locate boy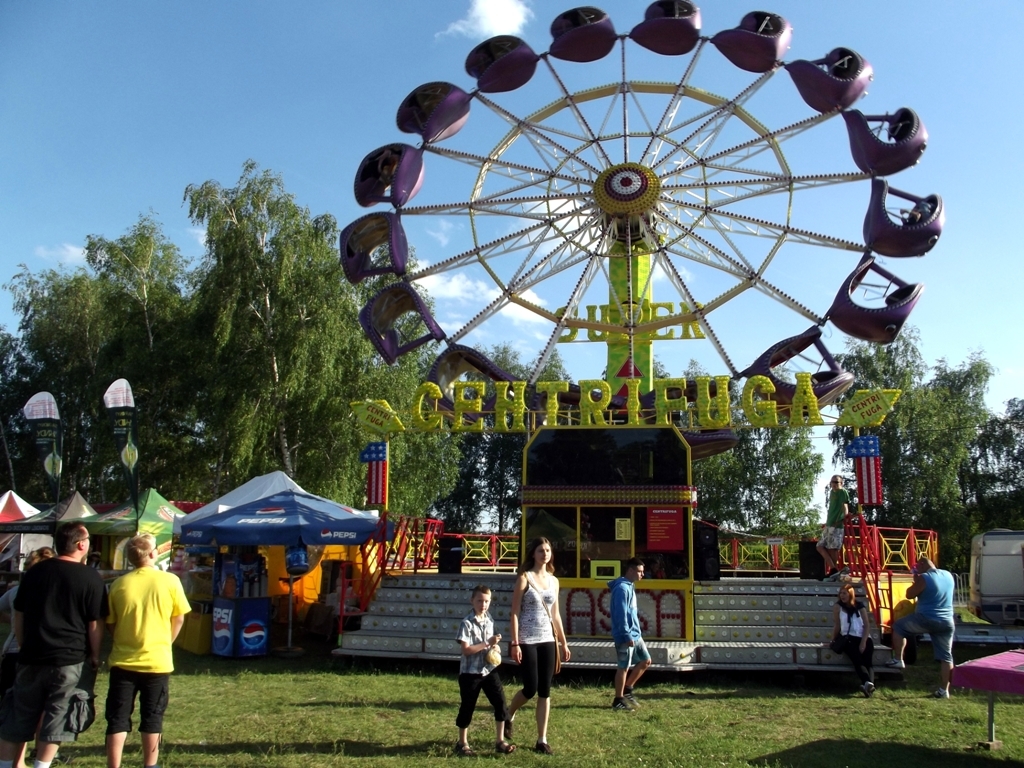
{"x1": 607, "y1": 561, "x2": 662, "y2": 708}
